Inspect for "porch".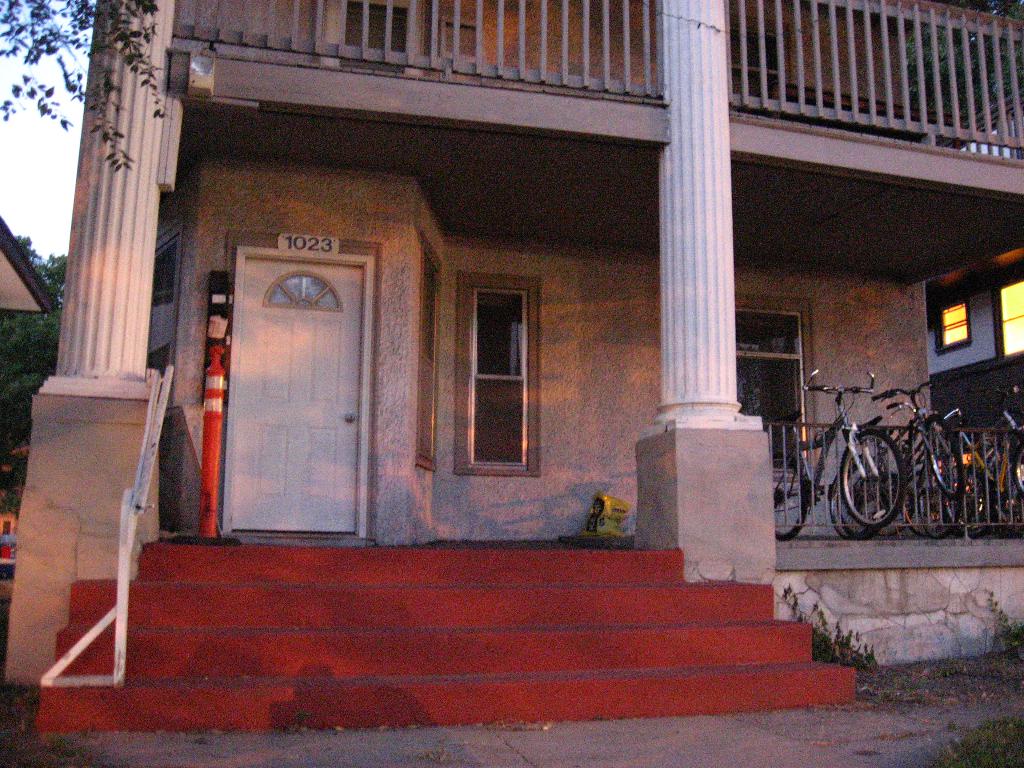
Inspection: left=29, top=531, right=1022, bottom=736.
